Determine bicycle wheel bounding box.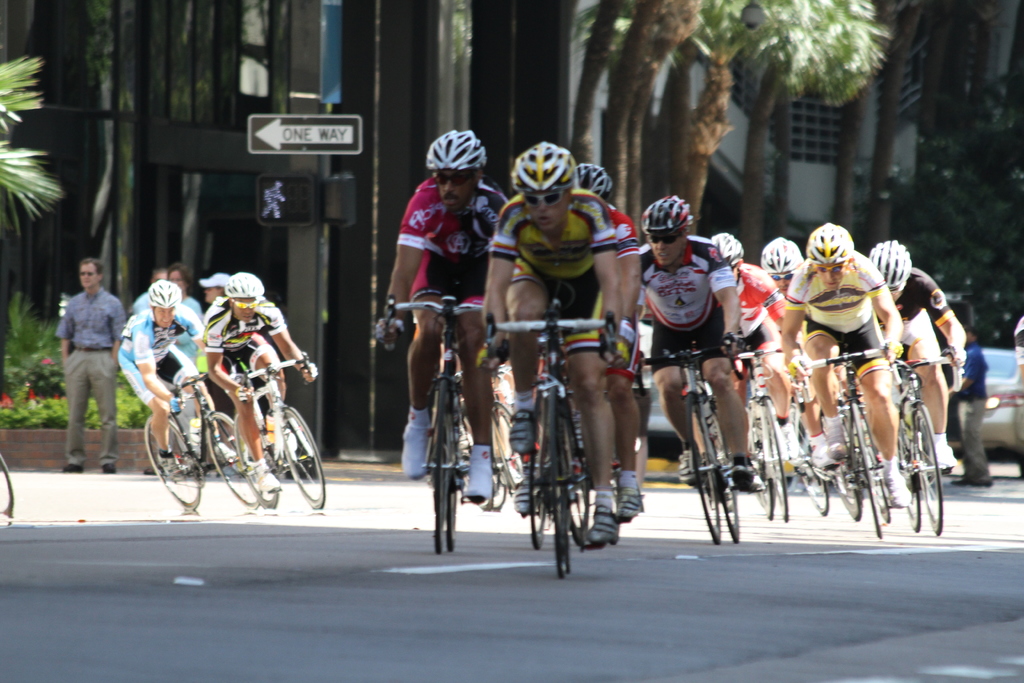
Determined: {"left": 545, "top": 386, "right": 575, "bottom": 579}.
